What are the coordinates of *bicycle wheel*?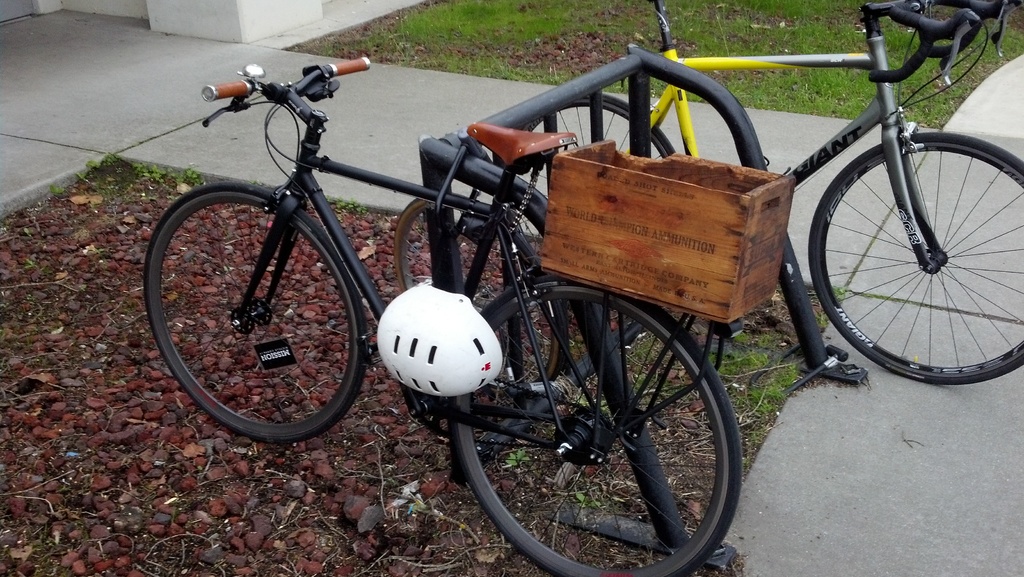
bbox=[454, 274, 741, 576].
